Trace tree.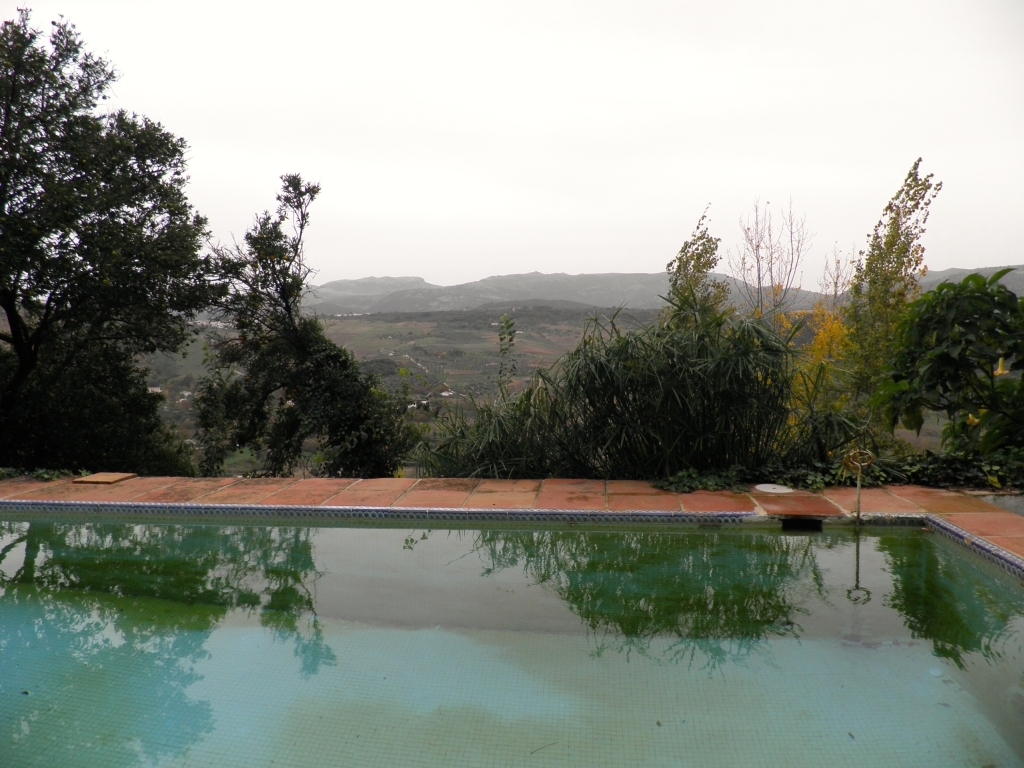
Traced to BBox(809, 143, 951, 478).
